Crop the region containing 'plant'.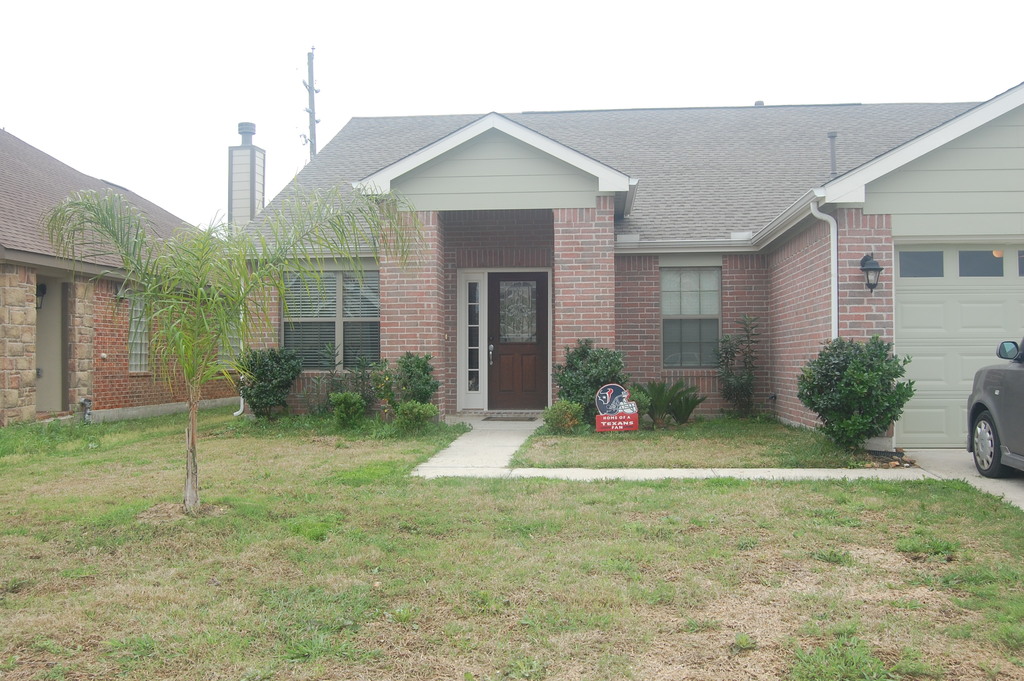
Crop region: left=550, top=344, right=623, bottom=410.
